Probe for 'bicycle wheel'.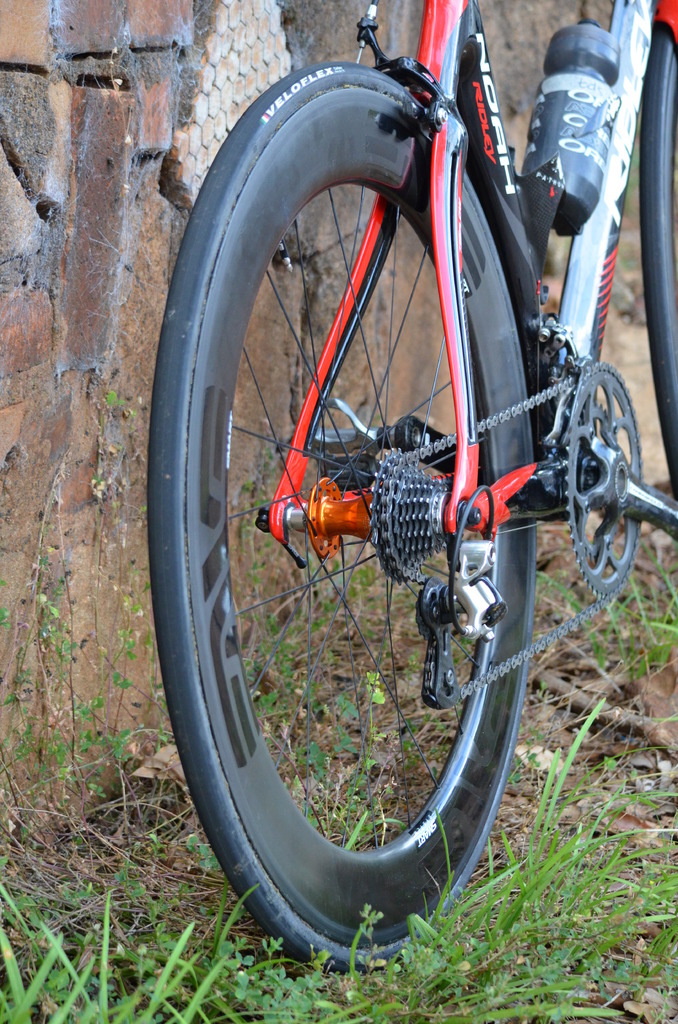
Probe result: 157 93 599 949.
